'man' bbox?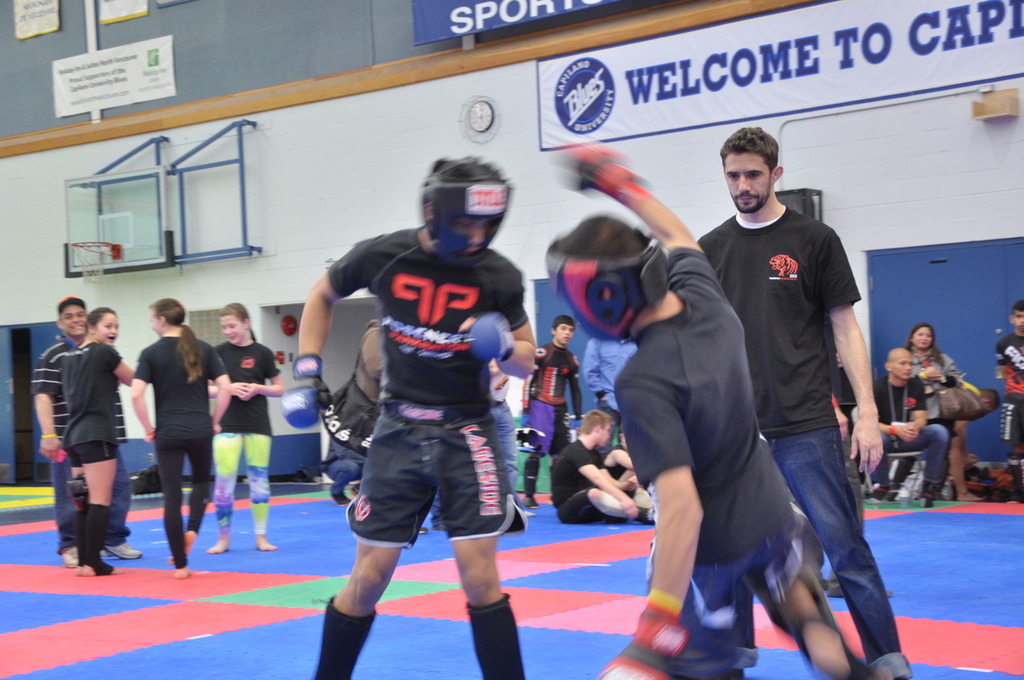
<region>488, 357, 520, 496</region>
